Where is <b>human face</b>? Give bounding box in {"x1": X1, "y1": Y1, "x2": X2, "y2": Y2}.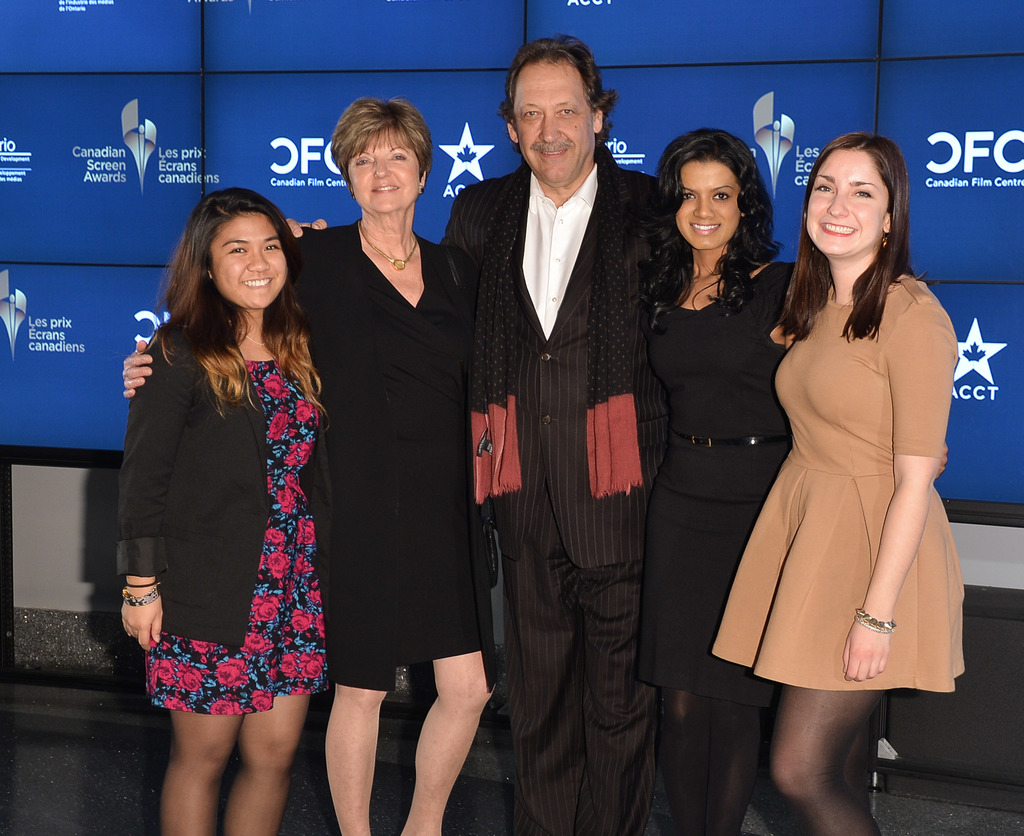
{"x1": 342, "y1": 124, "x2": 419, "y2": 215}.
